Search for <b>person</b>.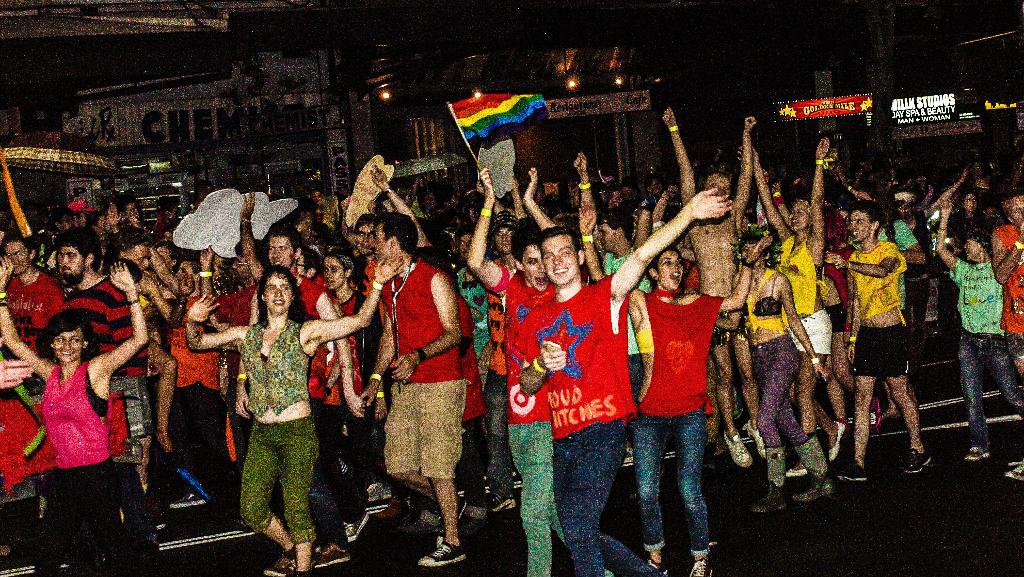
Found at 186/250/398/576.
